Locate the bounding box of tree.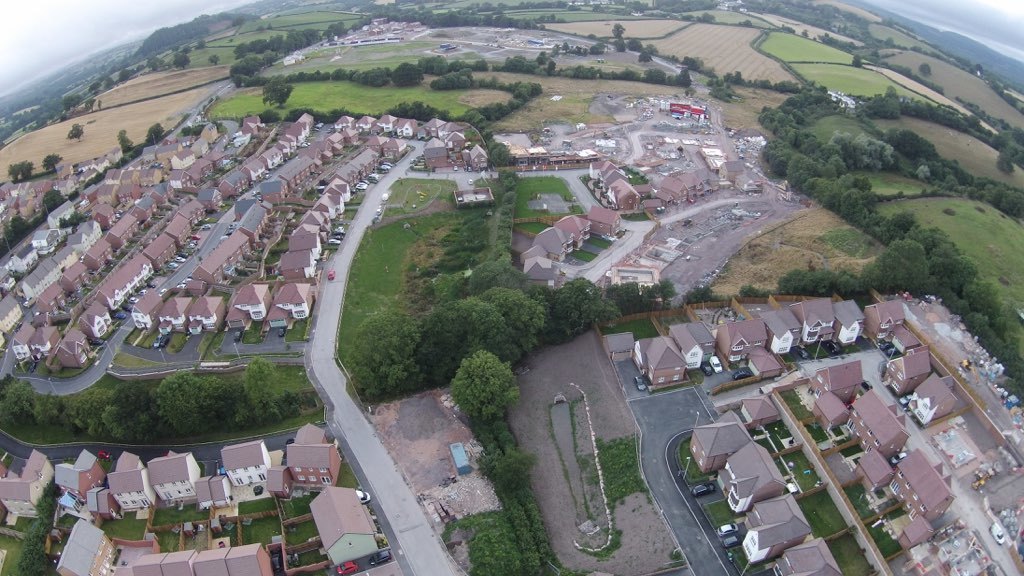
Bounding box: bbox(63, 119, 83, 142).
